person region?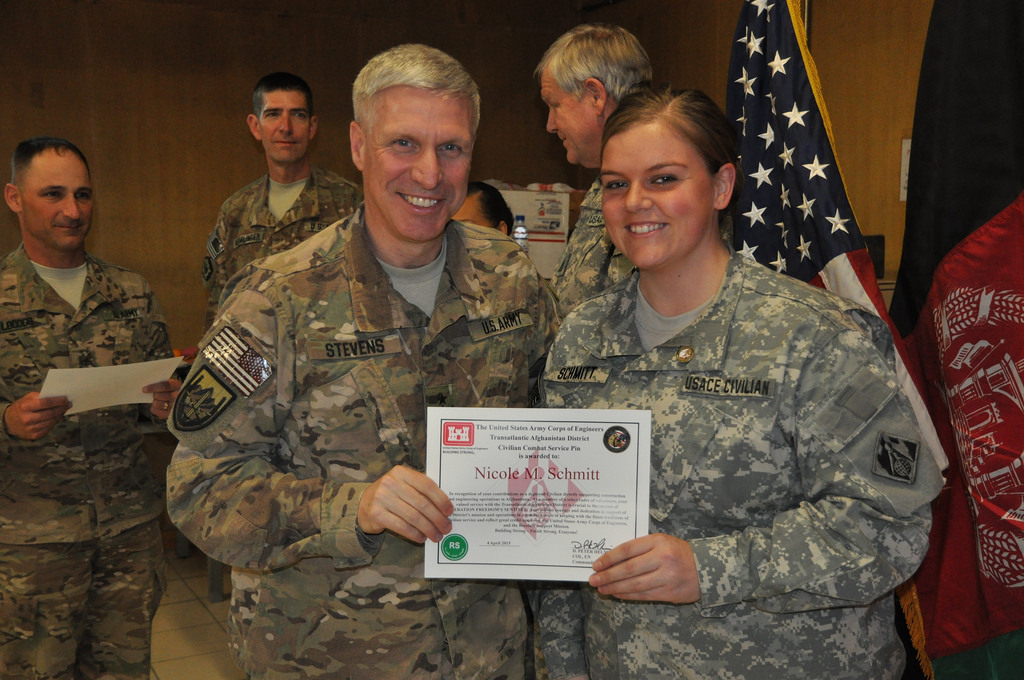
detection(454, 179, 513, 236)
